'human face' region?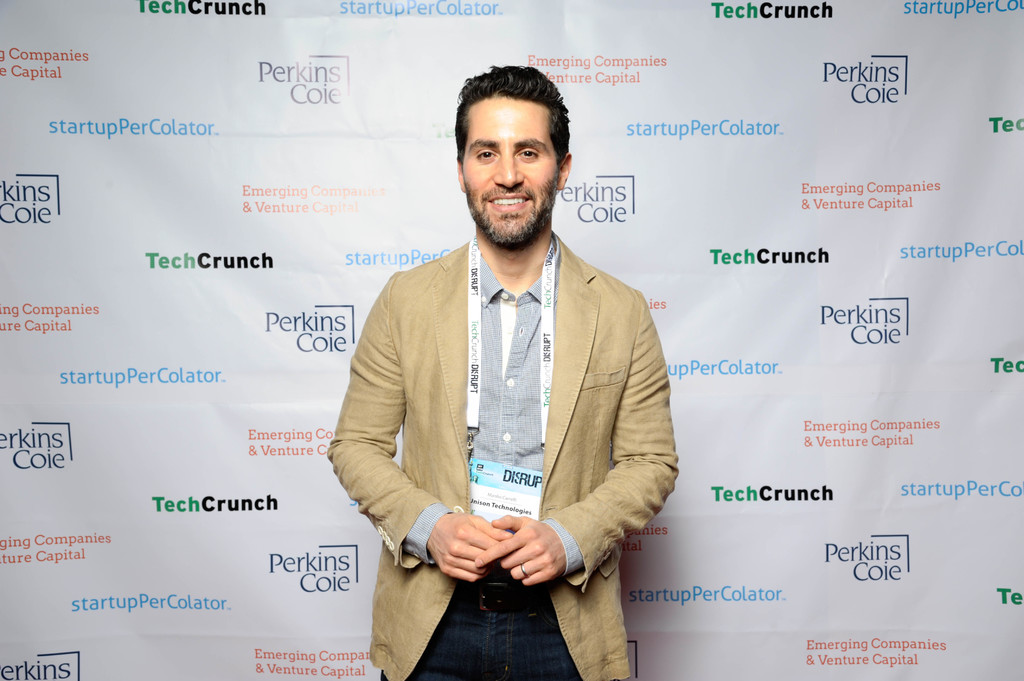
{"x1": 459, "y1": 88, "x2": 572, "y2": 236}
